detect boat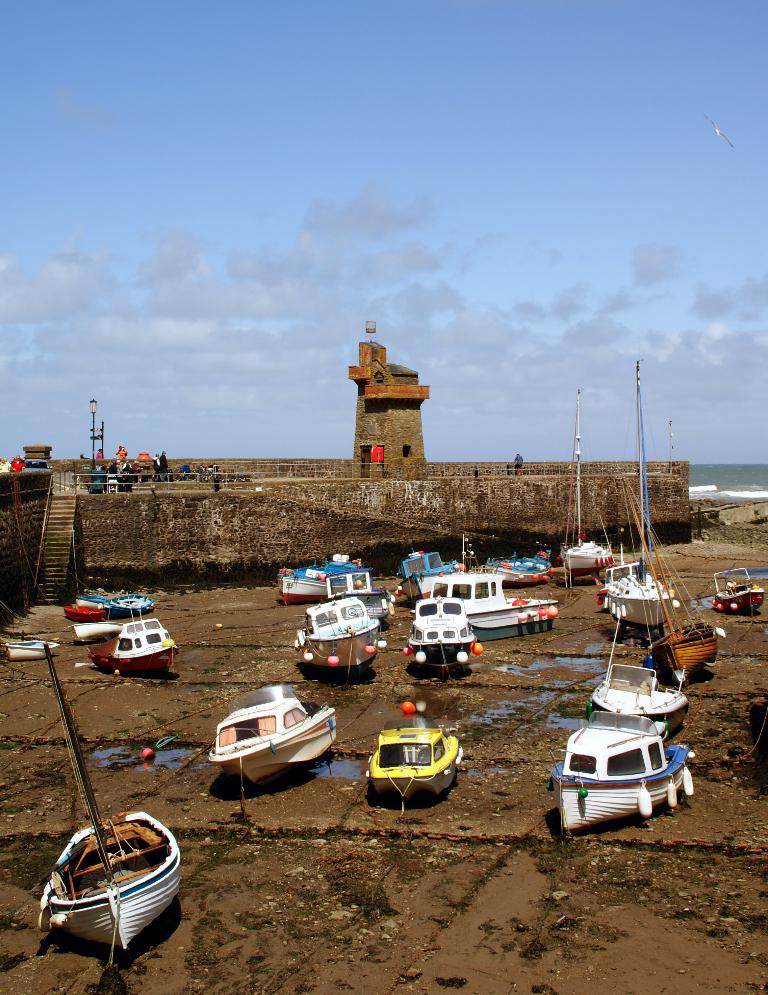
locate(65, 601, 100, 623)
